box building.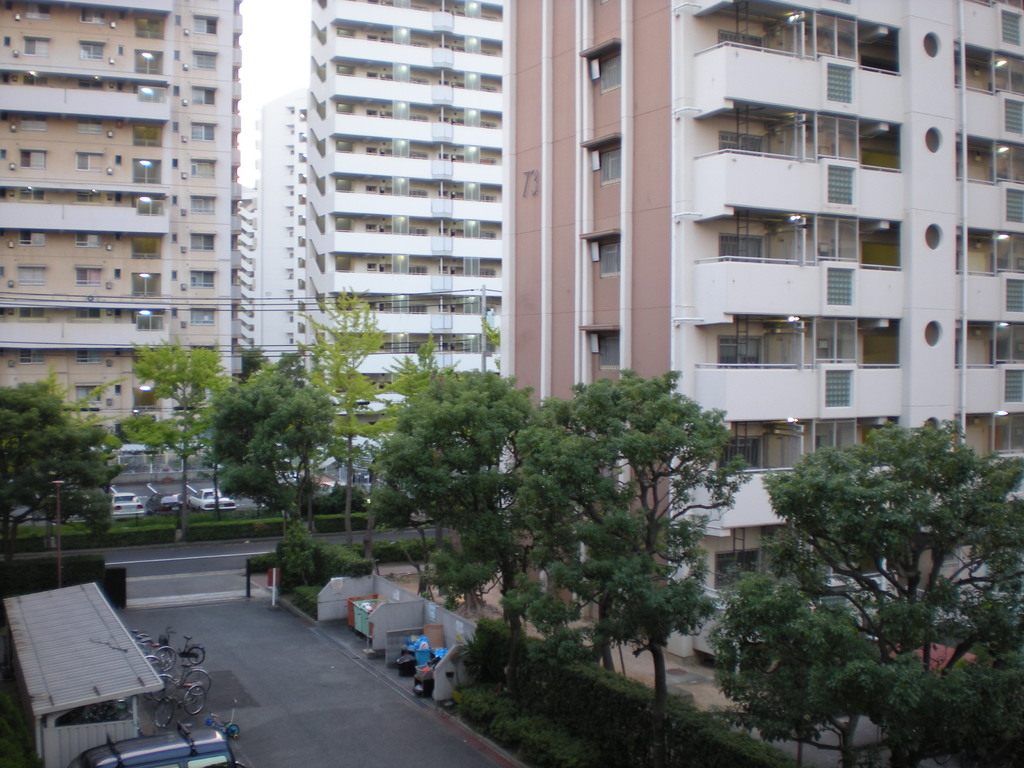
region(506, 0, 1023, 661).
